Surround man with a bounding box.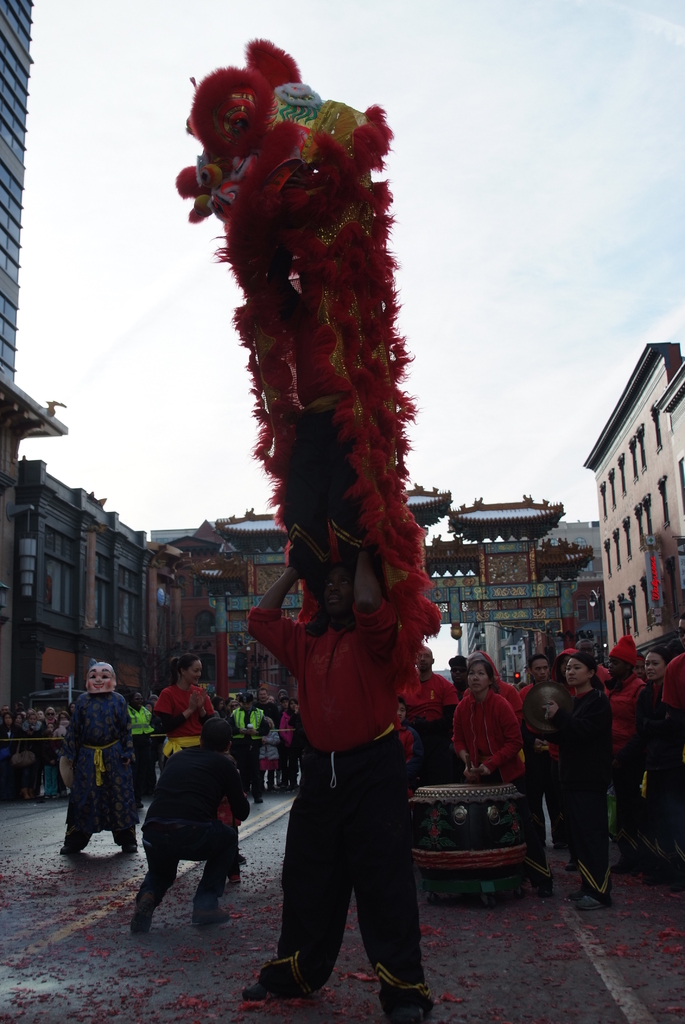
BBox(515, 652, 552, 702).
